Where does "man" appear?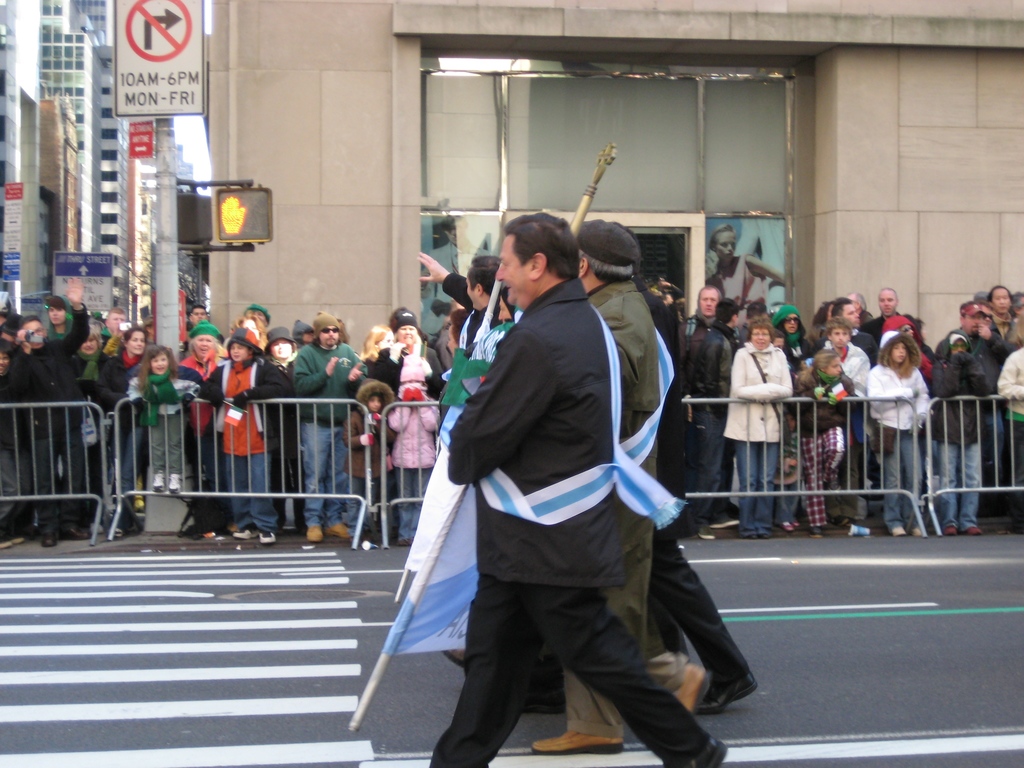
Appears at {"x1": 186, "y1": 304, "x2": 210, "y2": 324}.
